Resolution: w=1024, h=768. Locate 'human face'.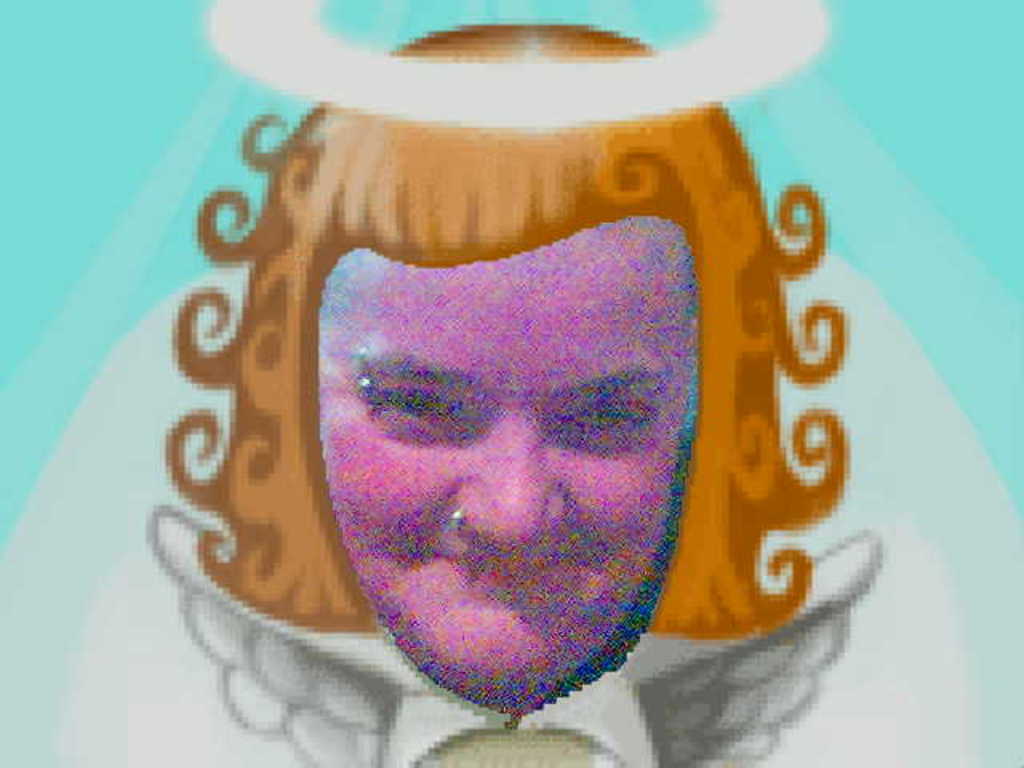
rect(306, 211, 704, 720).
